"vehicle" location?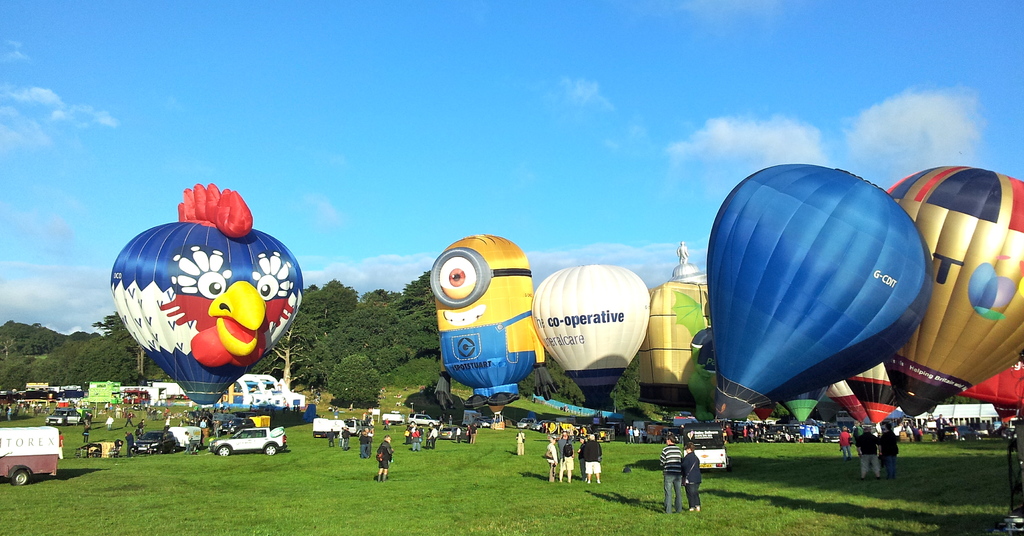
(x1=131, y1=430, x2=175, y2=457)
